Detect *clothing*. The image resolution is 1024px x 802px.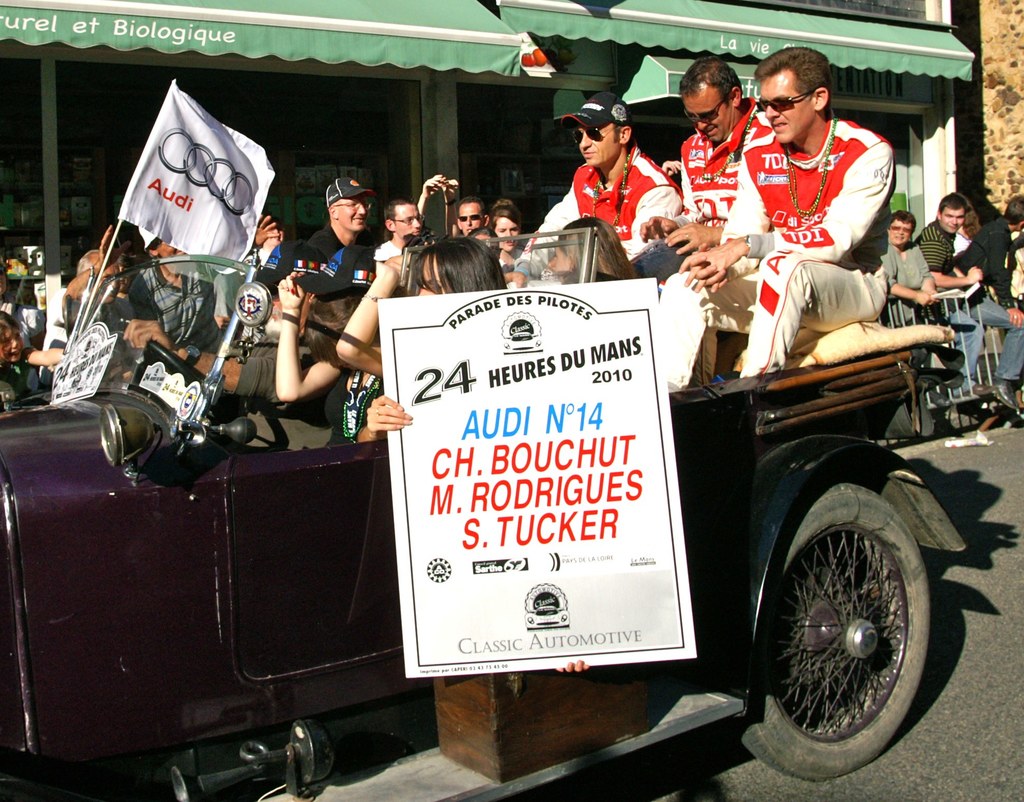
x1=912, y1=221, x2=945, y2=282.
